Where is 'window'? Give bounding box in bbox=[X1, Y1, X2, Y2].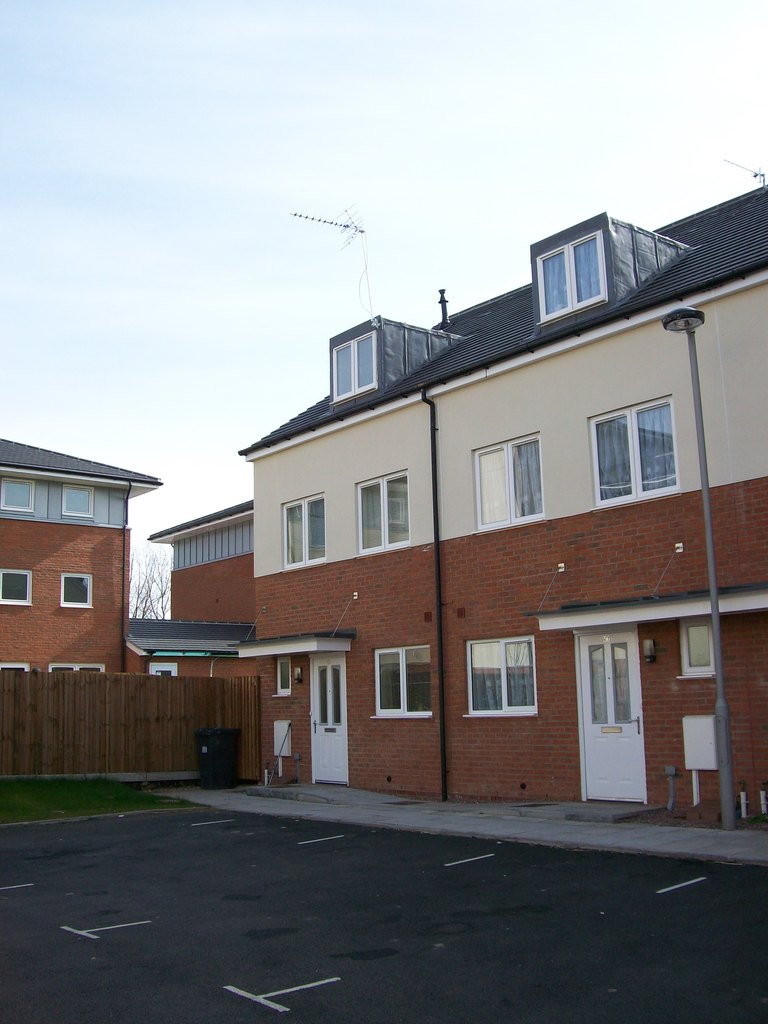
bbox=[265, 495, 328, 579].
